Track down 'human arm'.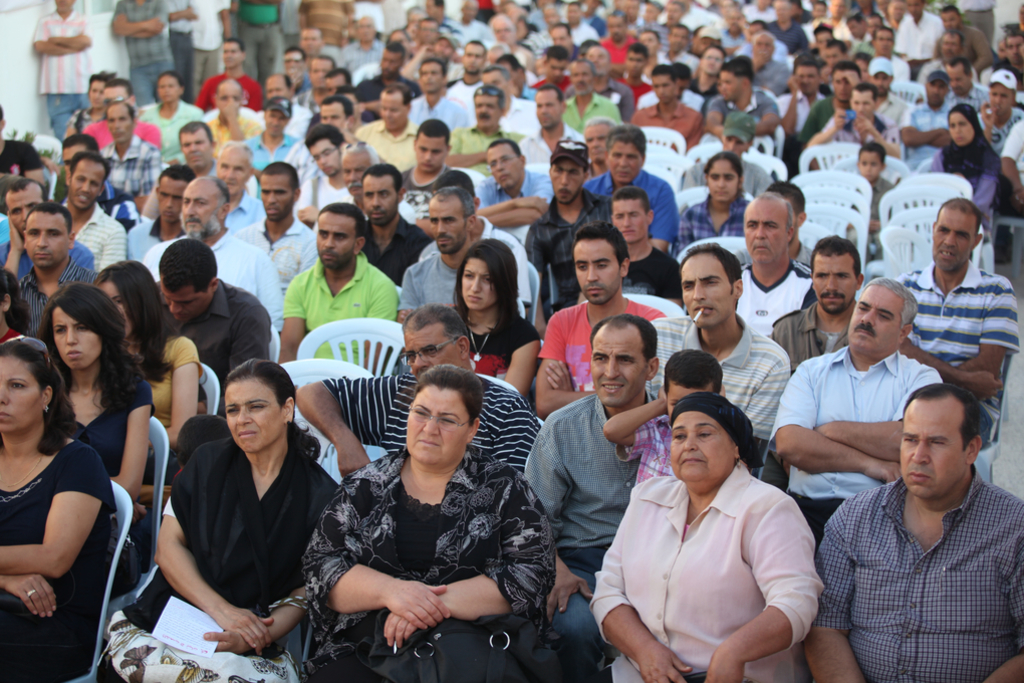
Tracked to select_region(517, 416, 595, 631).
